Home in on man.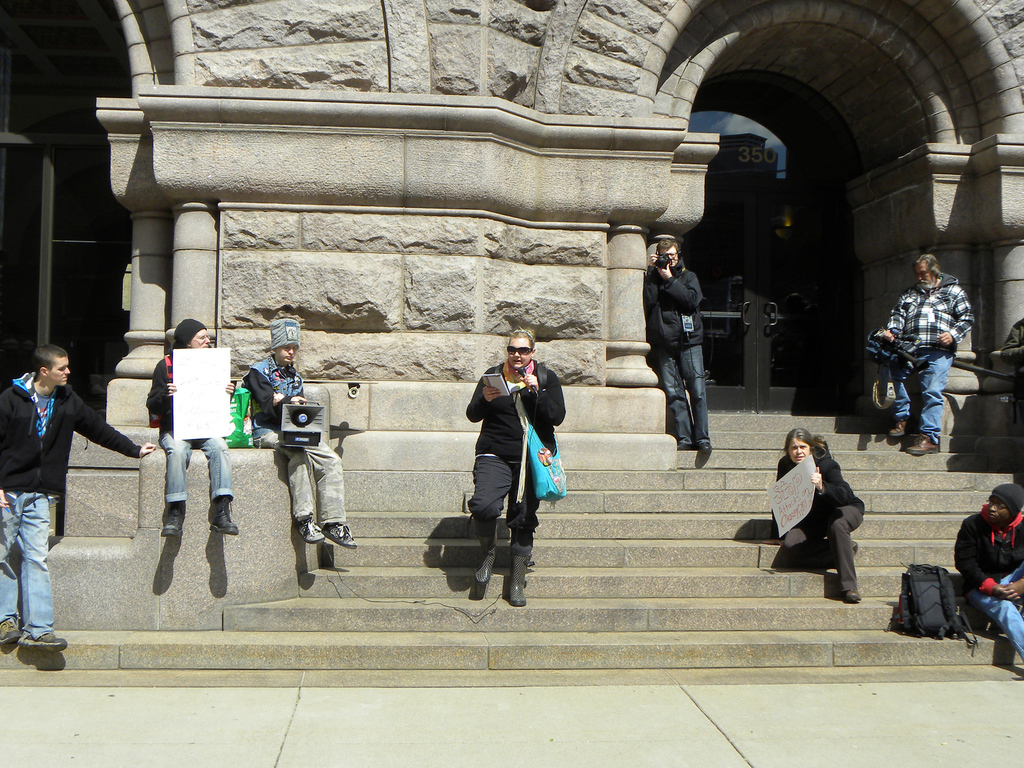
Homed in at 236,317,351,561.
